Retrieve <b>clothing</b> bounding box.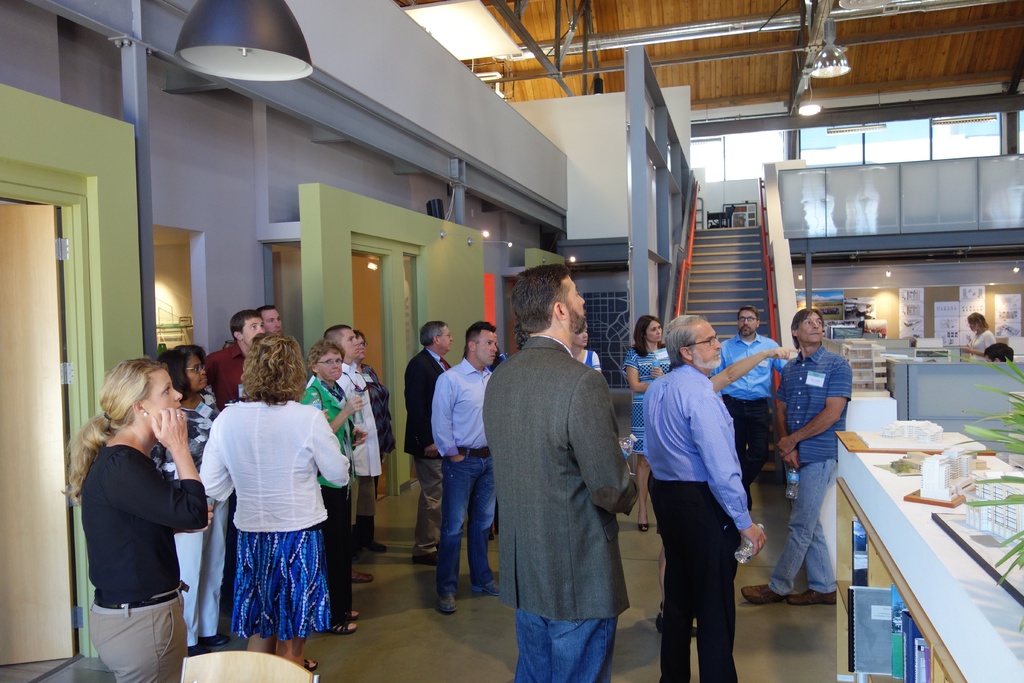
Bounding box: crop(775, 340, 859, 593).
